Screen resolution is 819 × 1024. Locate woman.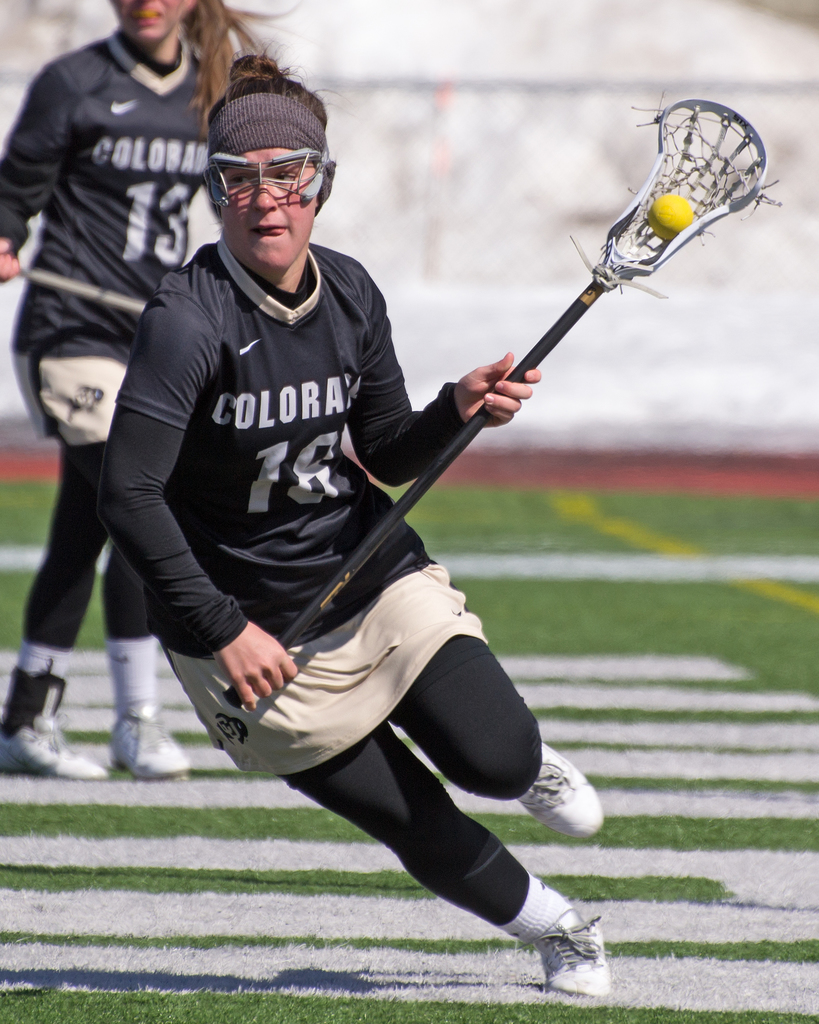
{"left": 0, "top": 0, "right": 321, "bottom": 777}.
